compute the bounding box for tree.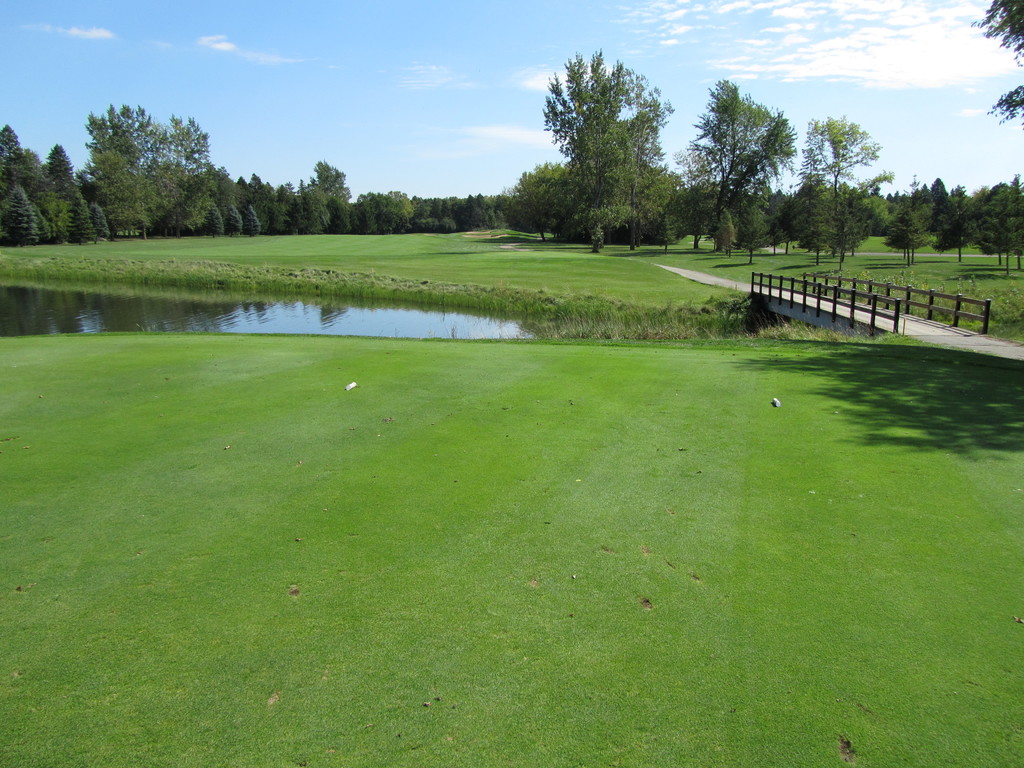
<bbox>801, 178, 844, 265</bbox>.
